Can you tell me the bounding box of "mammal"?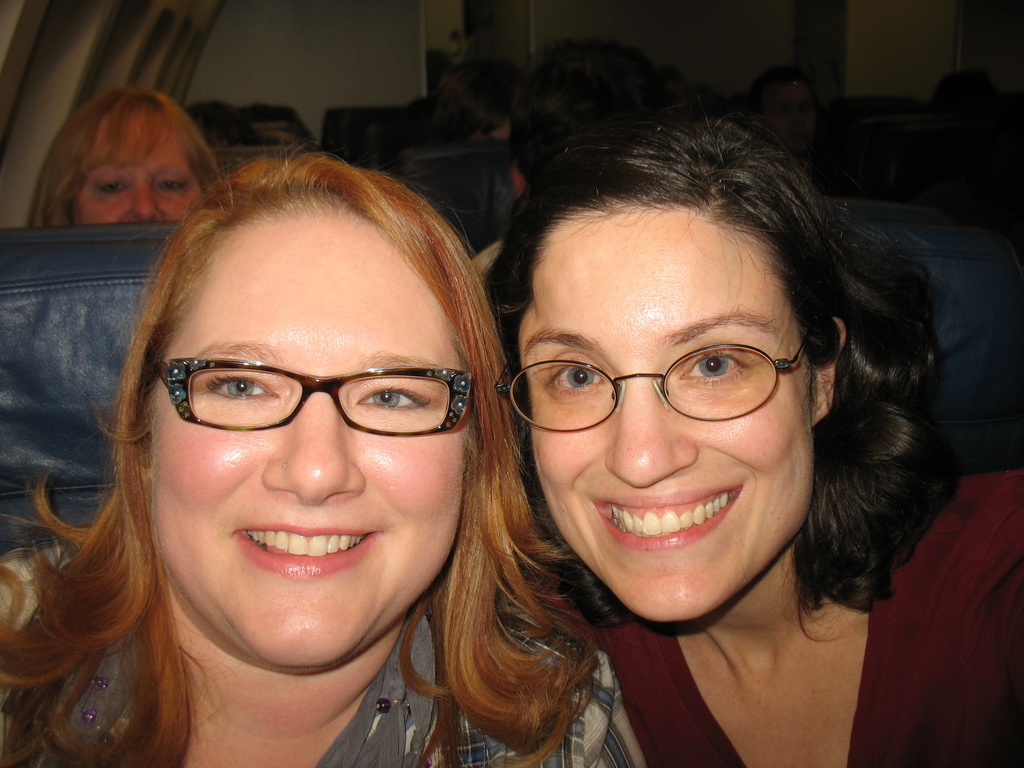
locate(412, 88, 532, 194).
